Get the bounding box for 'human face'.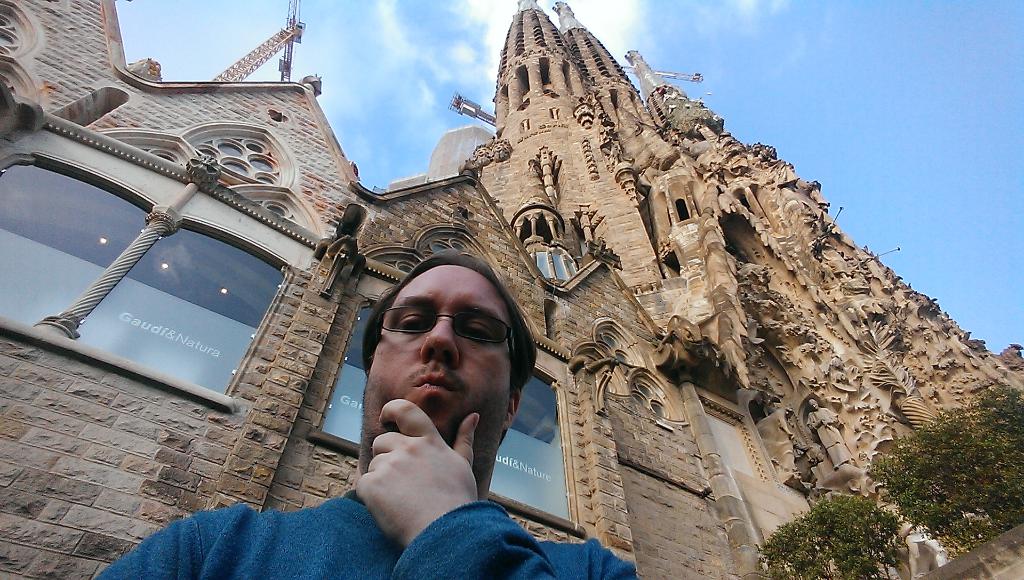
bbox(364, 264, 513, 444).
